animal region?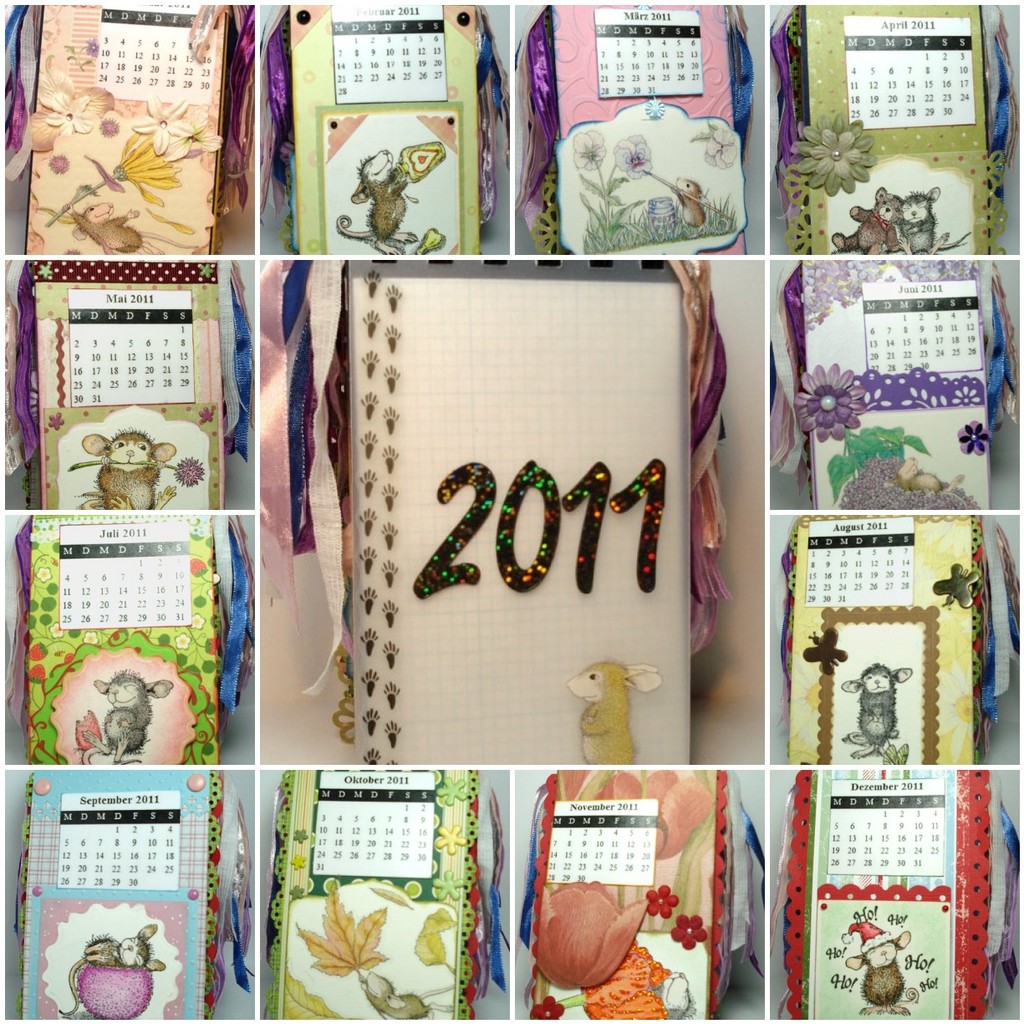
bbox=[847, 912, 920, 1004]
